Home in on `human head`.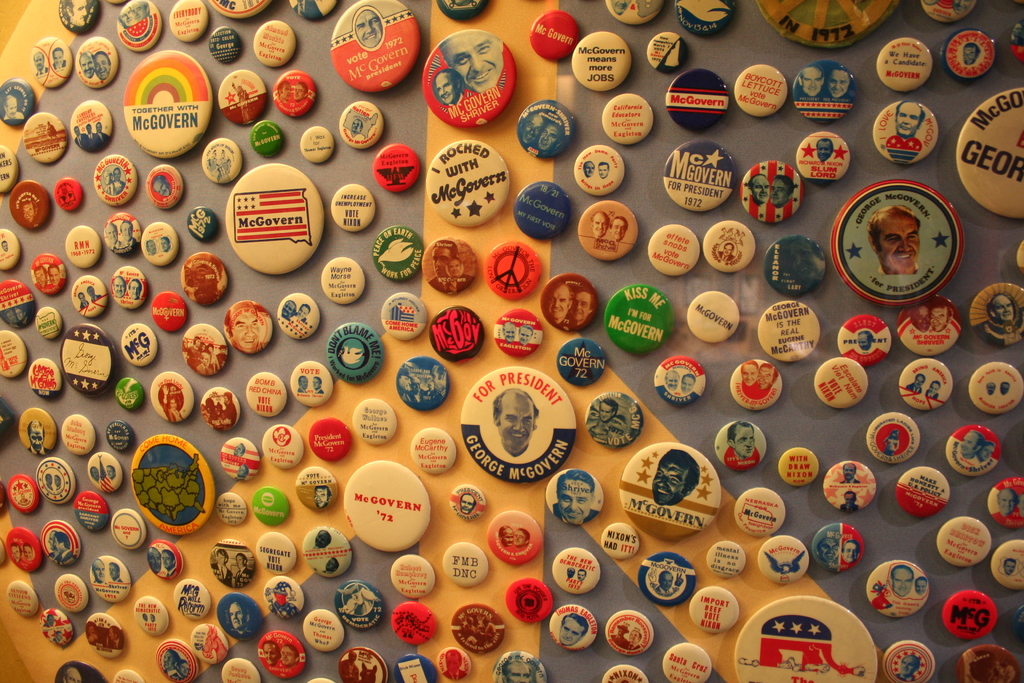
Homed in at 961/427/983/454.
